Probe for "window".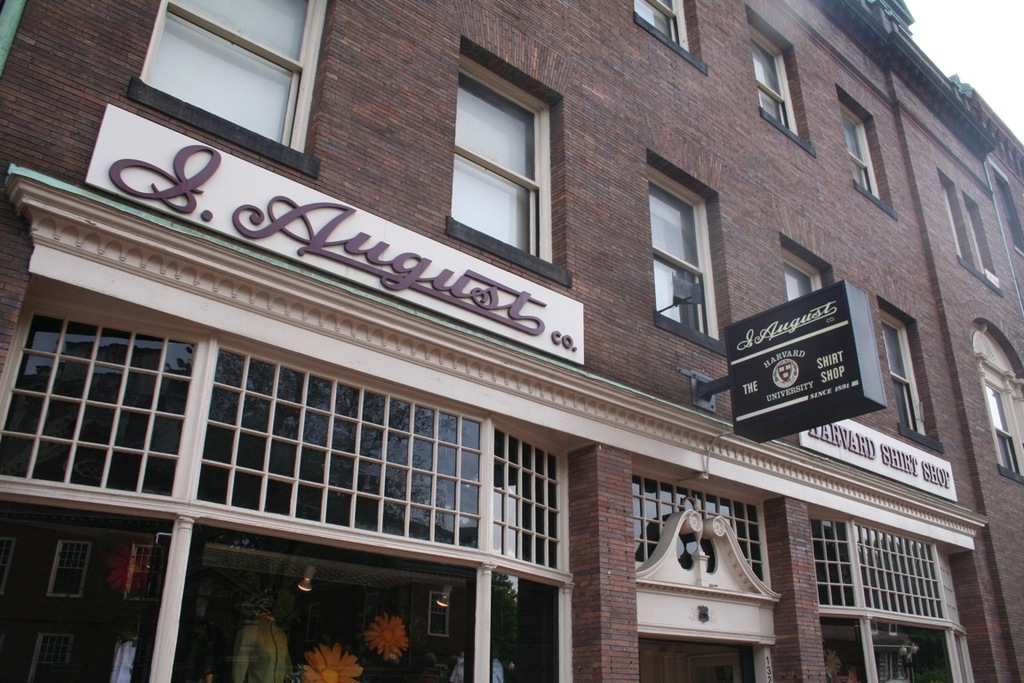
Probe result: x1=938 y1=180 x2=965 y2=261.
